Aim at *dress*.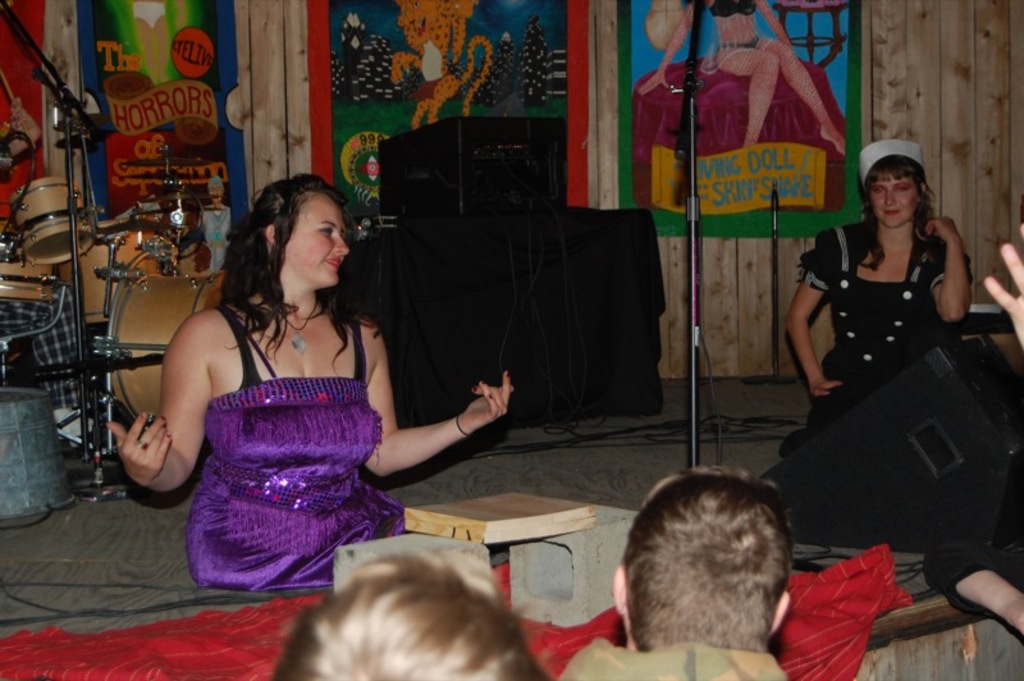
Aimed at l=182, t=305, r=406, b=586.
